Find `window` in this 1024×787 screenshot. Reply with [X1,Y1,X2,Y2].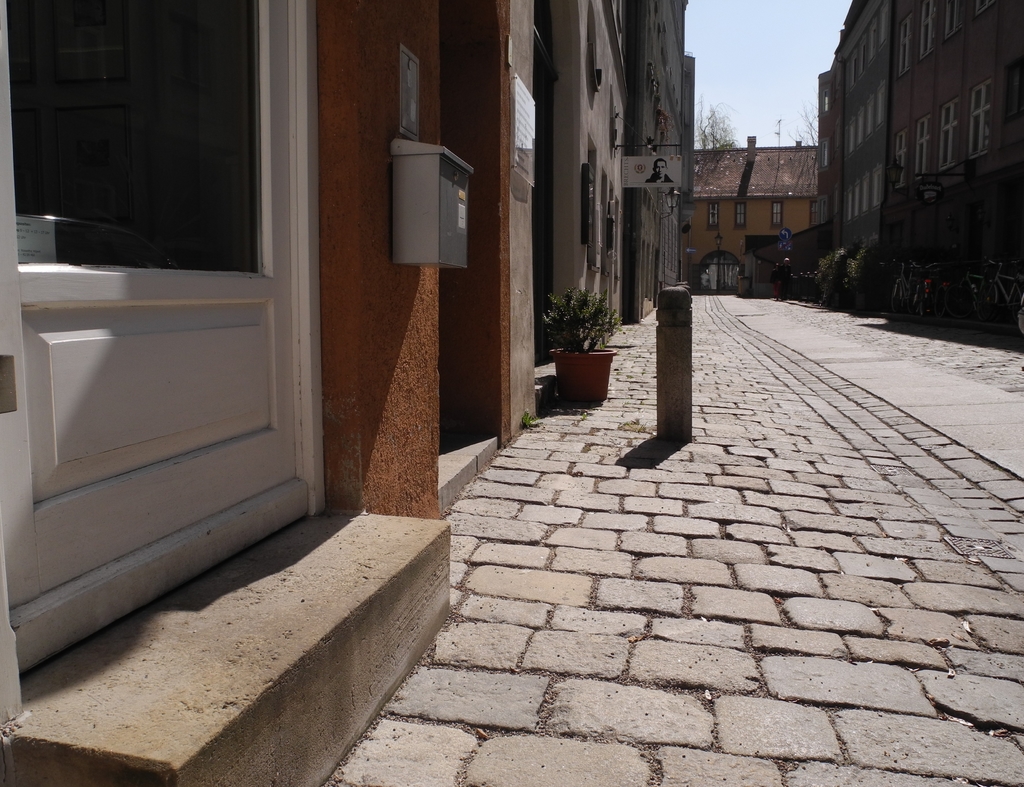
[886,127,904,193].
